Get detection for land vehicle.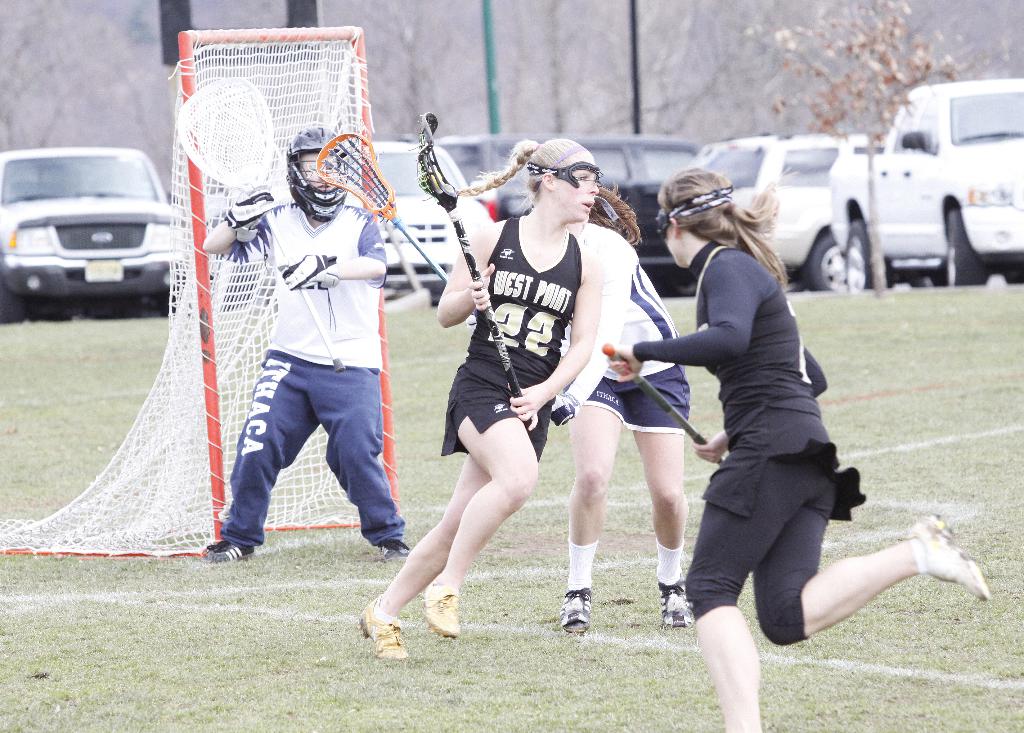
Detection: [0, 150, 177, 318].
